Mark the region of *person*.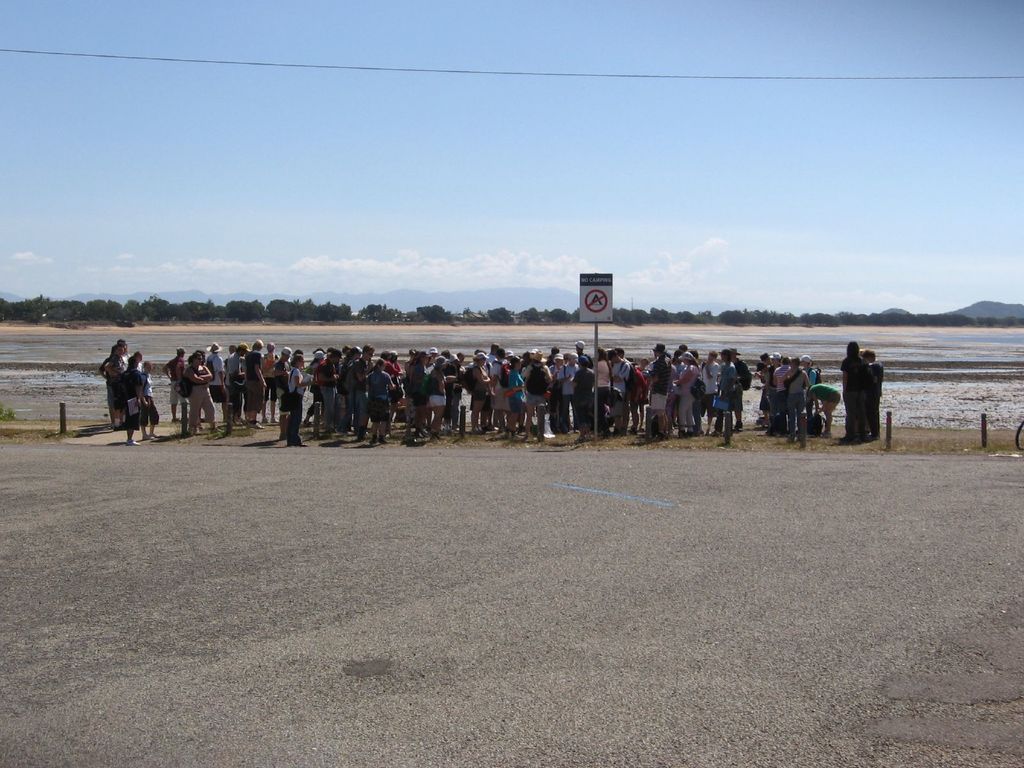
Region: 861/348/884/442.
